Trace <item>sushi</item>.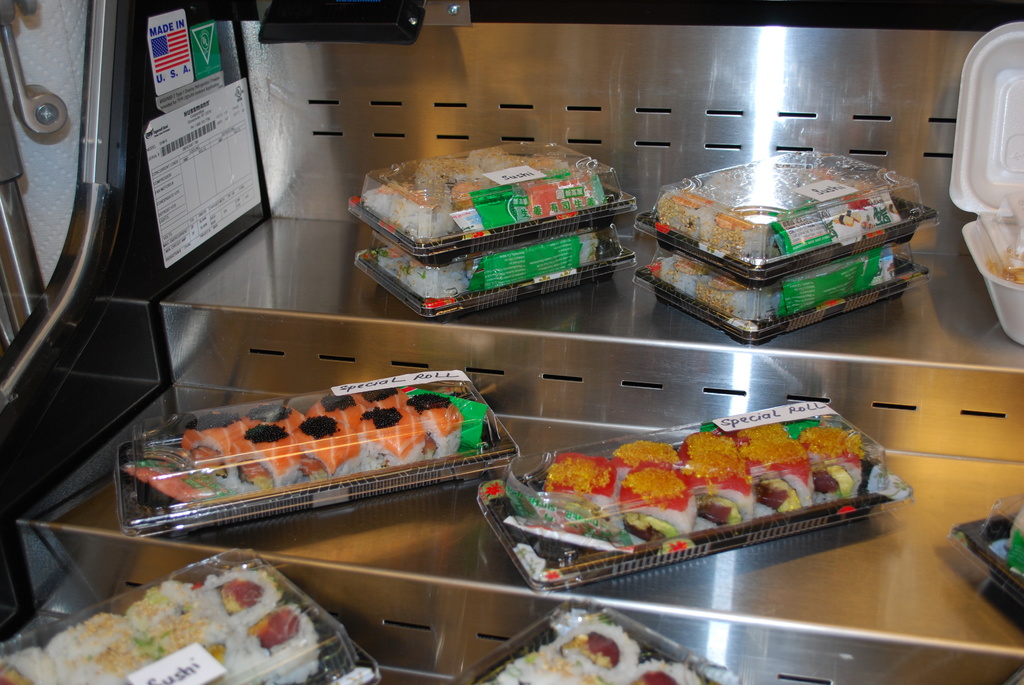
Traced to BBox(493, 654, 589, 684).
